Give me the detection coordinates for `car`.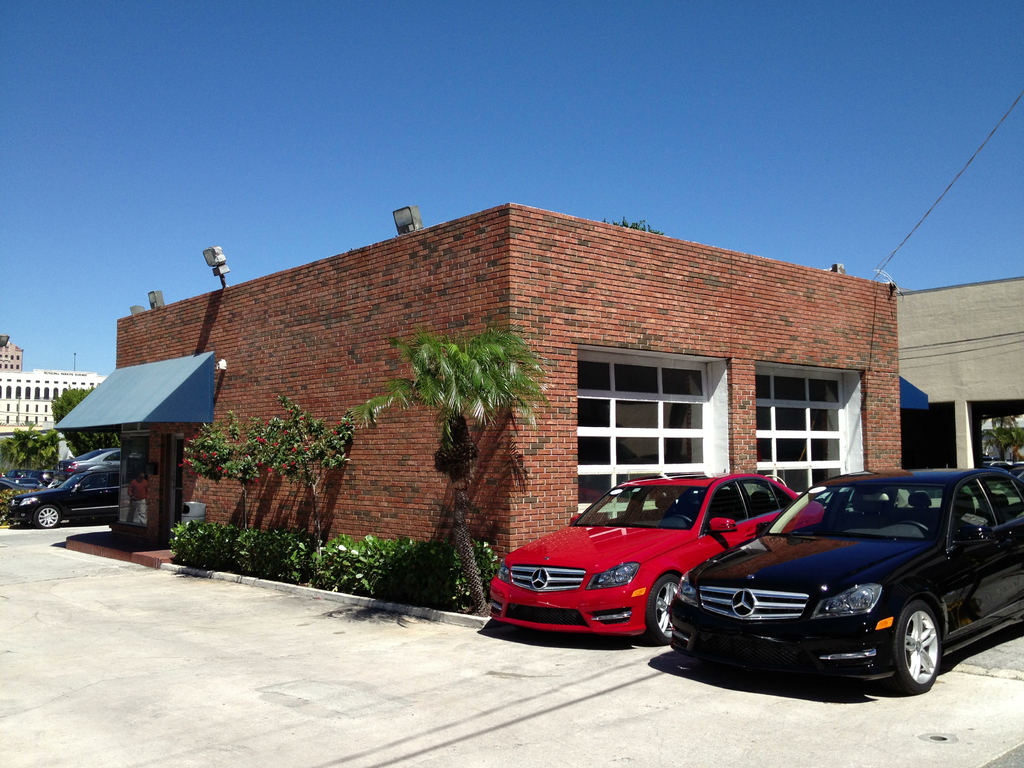
0, 475, 46, 490.
